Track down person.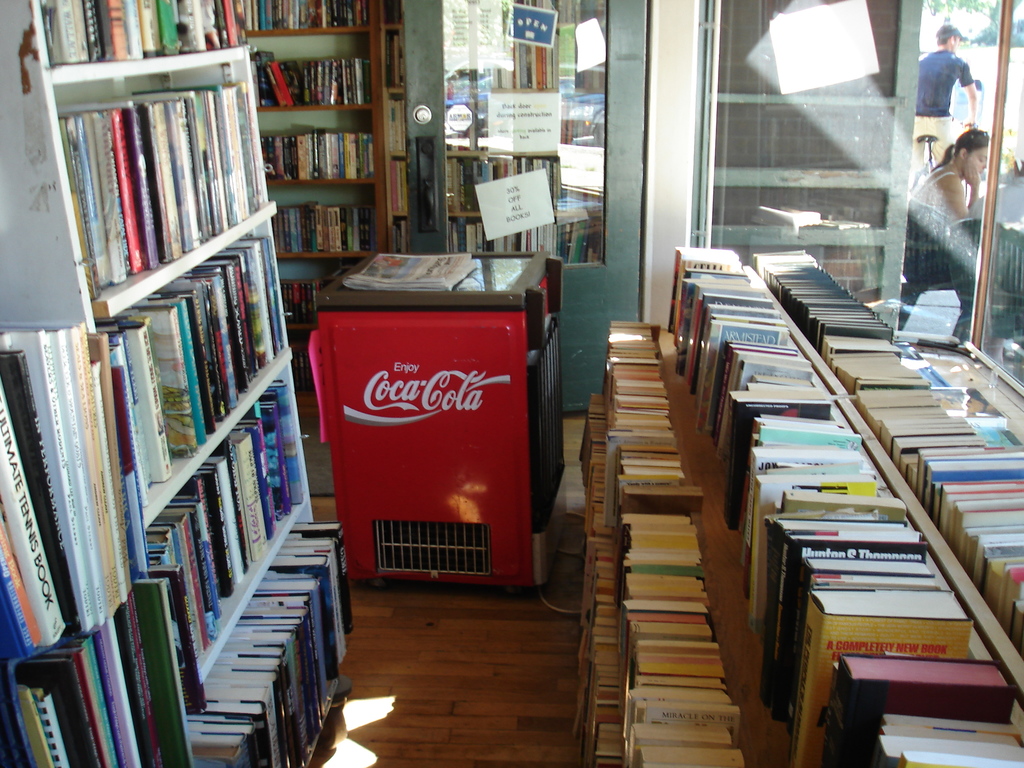
Tracked to 916, 23, 979, 180.
